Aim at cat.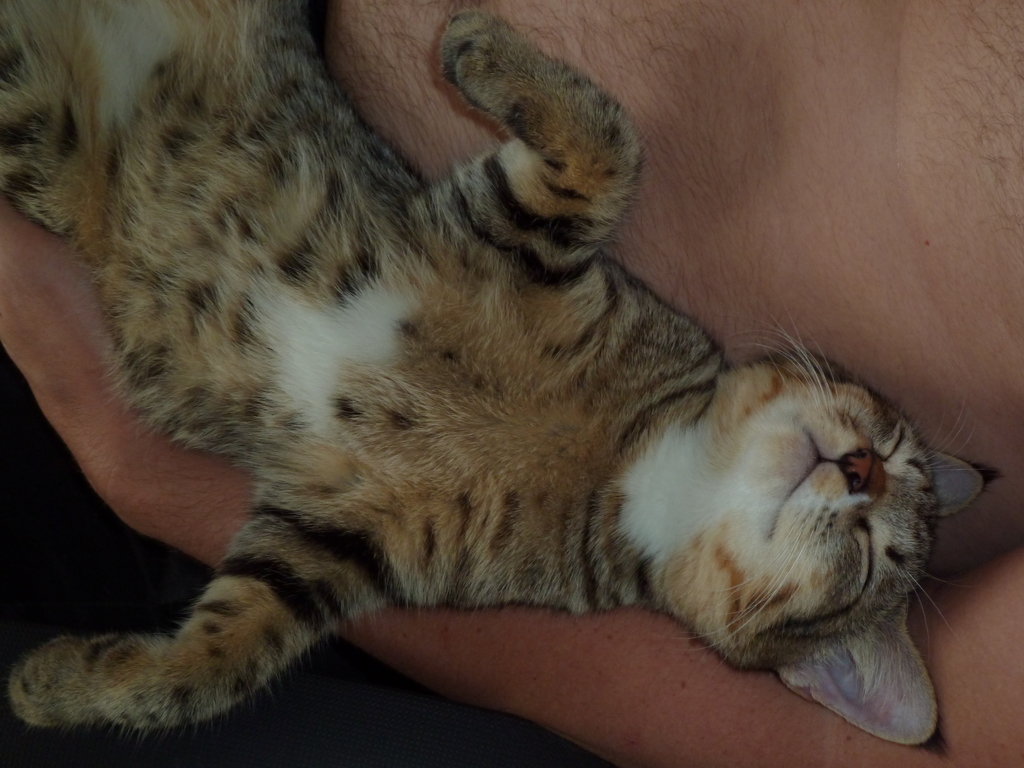
Aimed at bbox=[0, 3, 997, 742].
